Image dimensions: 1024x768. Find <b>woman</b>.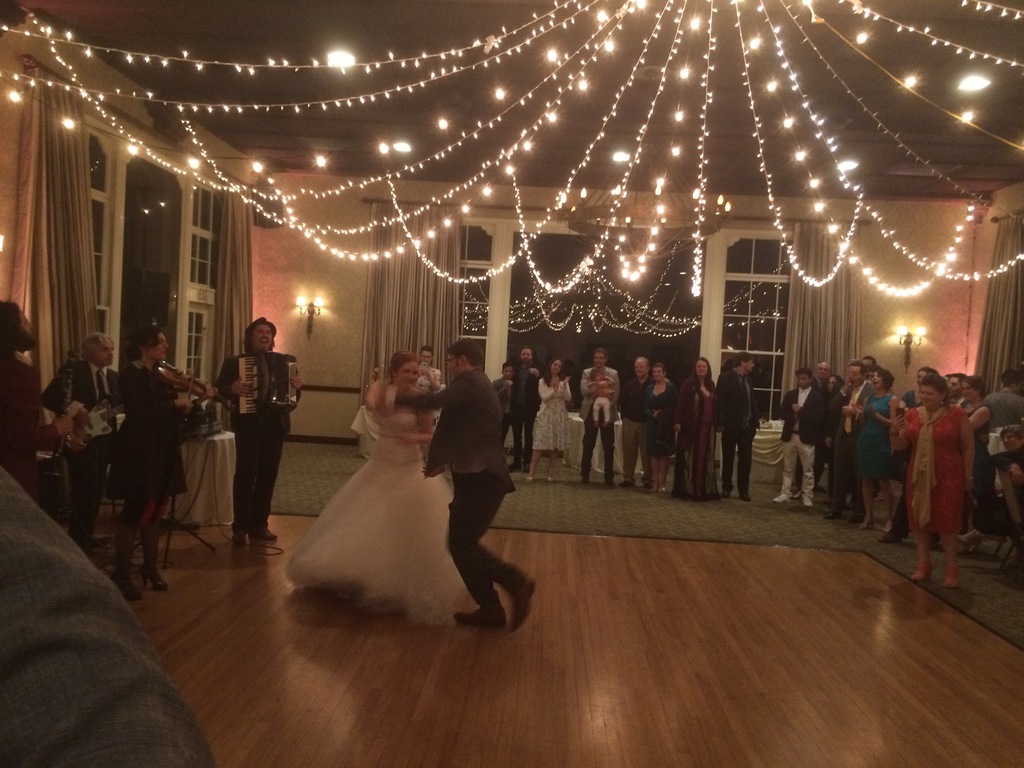
[x1=304, y1=335, x2=492, y2=631].
